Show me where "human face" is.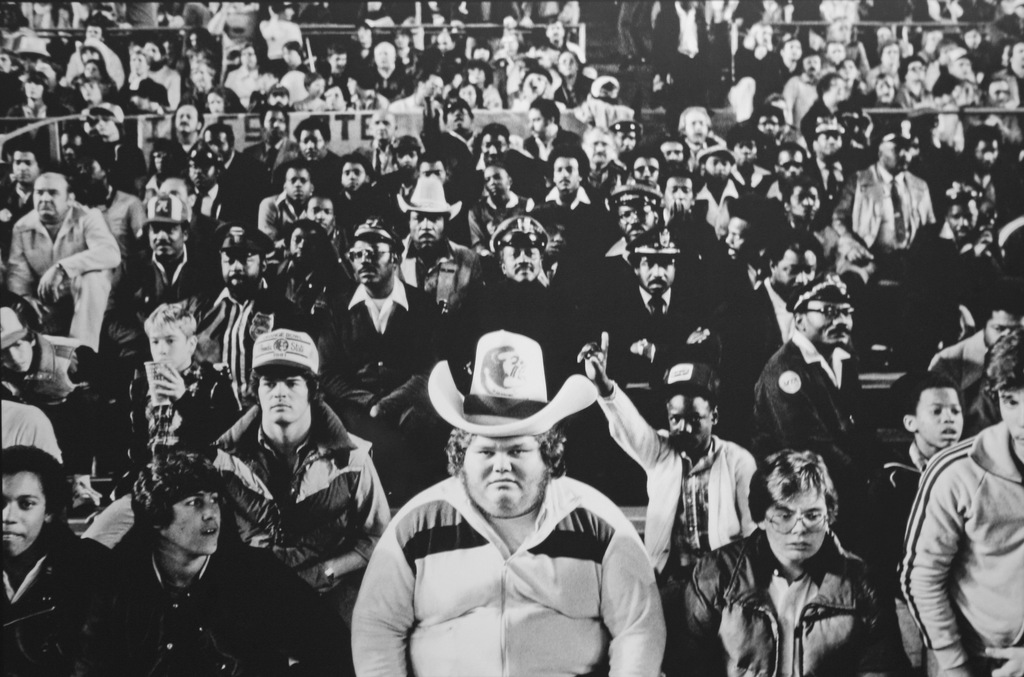
"human face" is at 780,152,804,179.
